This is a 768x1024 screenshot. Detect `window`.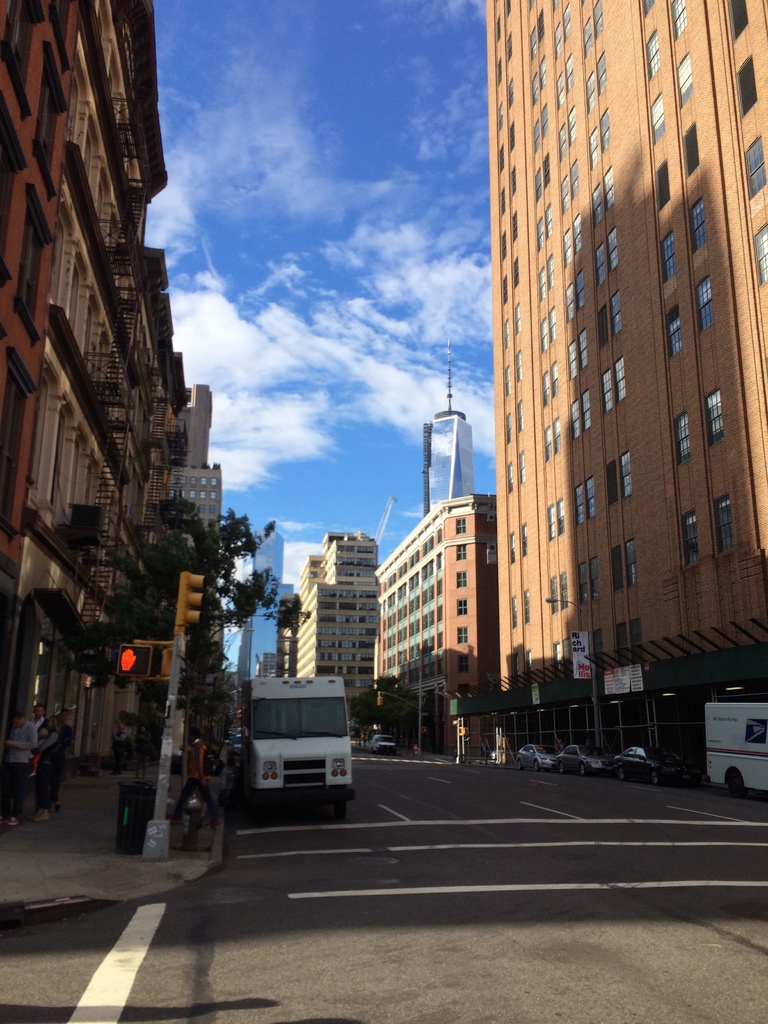
[left=506, top=24, right=516, bottom=60].
